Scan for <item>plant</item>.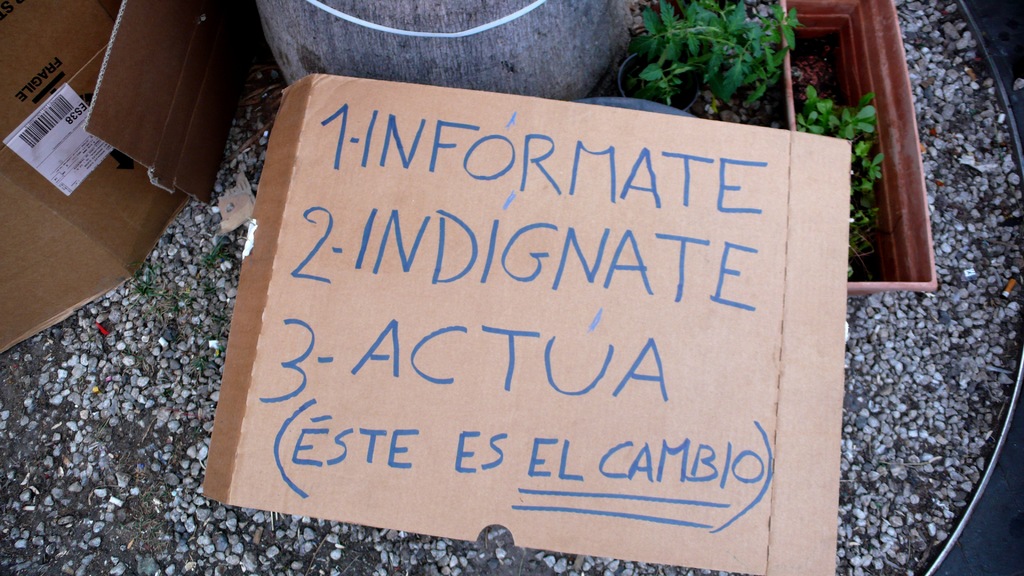
Scan result: locate(624, 16, 822, 127).
